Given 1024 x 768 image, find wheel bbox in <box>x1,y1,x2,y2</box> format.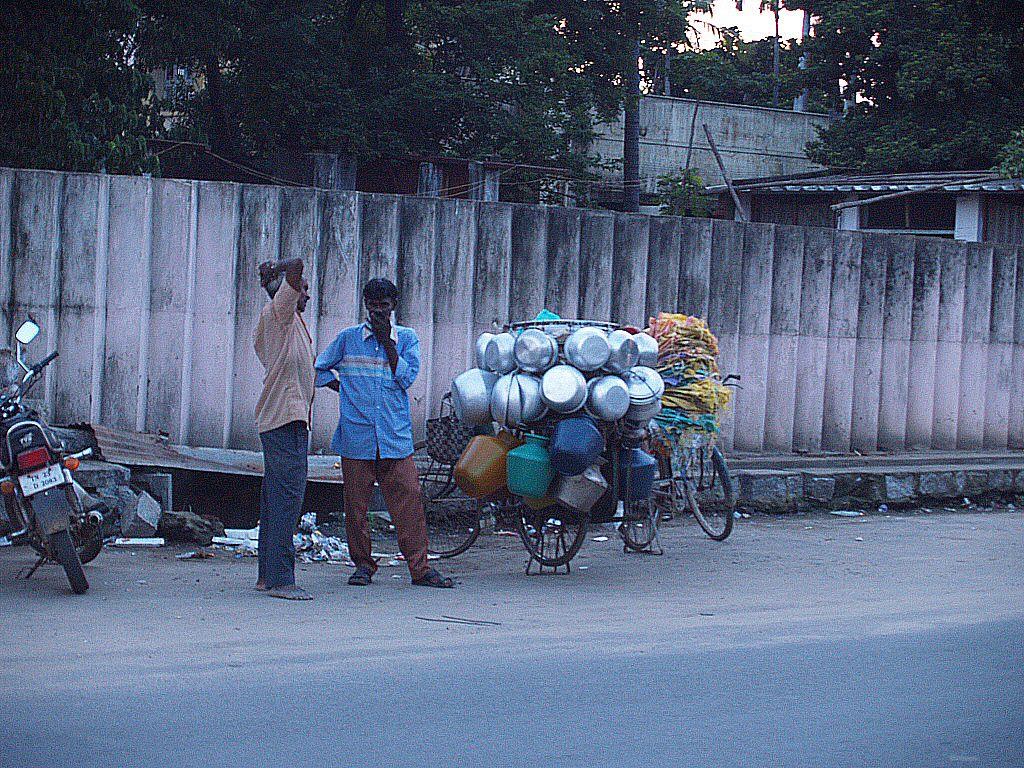
<box>51,531,89,593</box>.
